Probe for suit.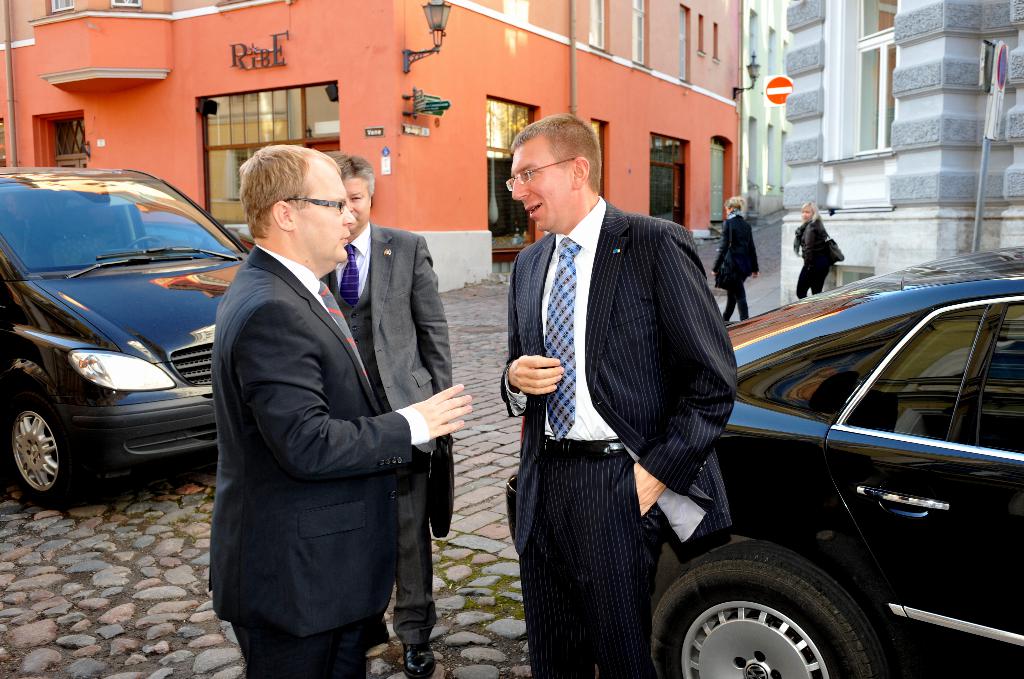
Probe result: 199/139/463/677.
